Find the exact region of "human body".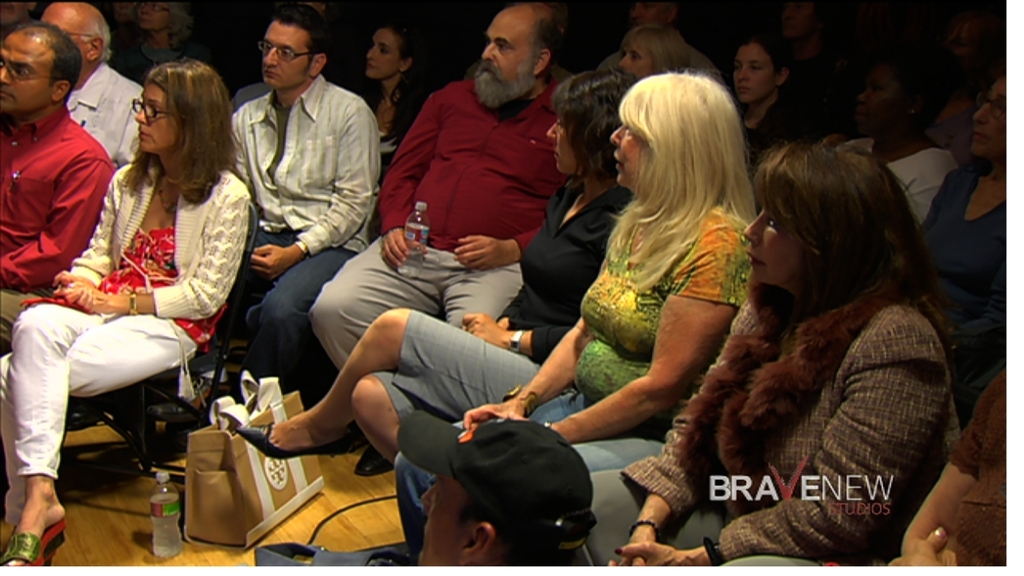
Exact region: 316/0/574/362.
